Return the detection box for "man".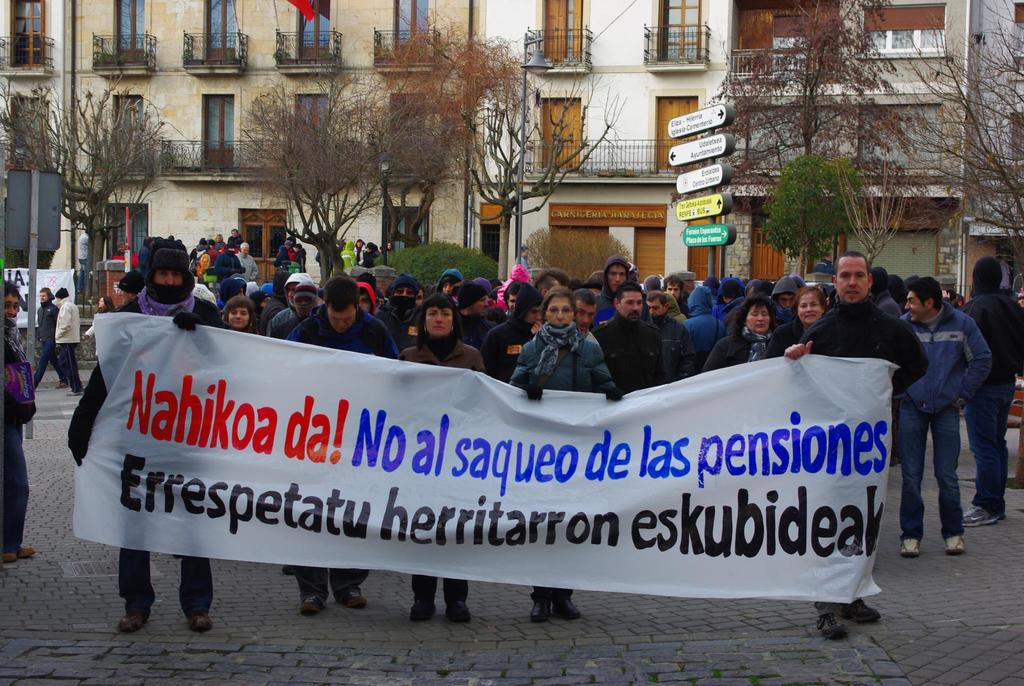
282 272 394 614.
